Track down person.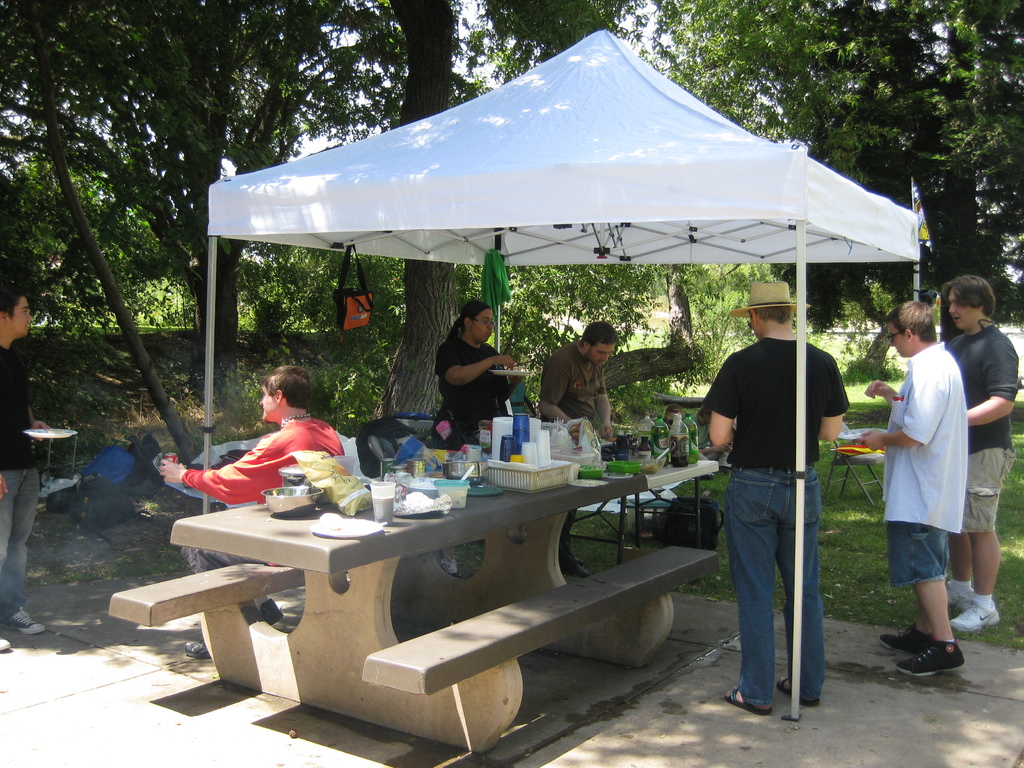
Tracked to [left=428, top=297, right=525, bottom=445].
